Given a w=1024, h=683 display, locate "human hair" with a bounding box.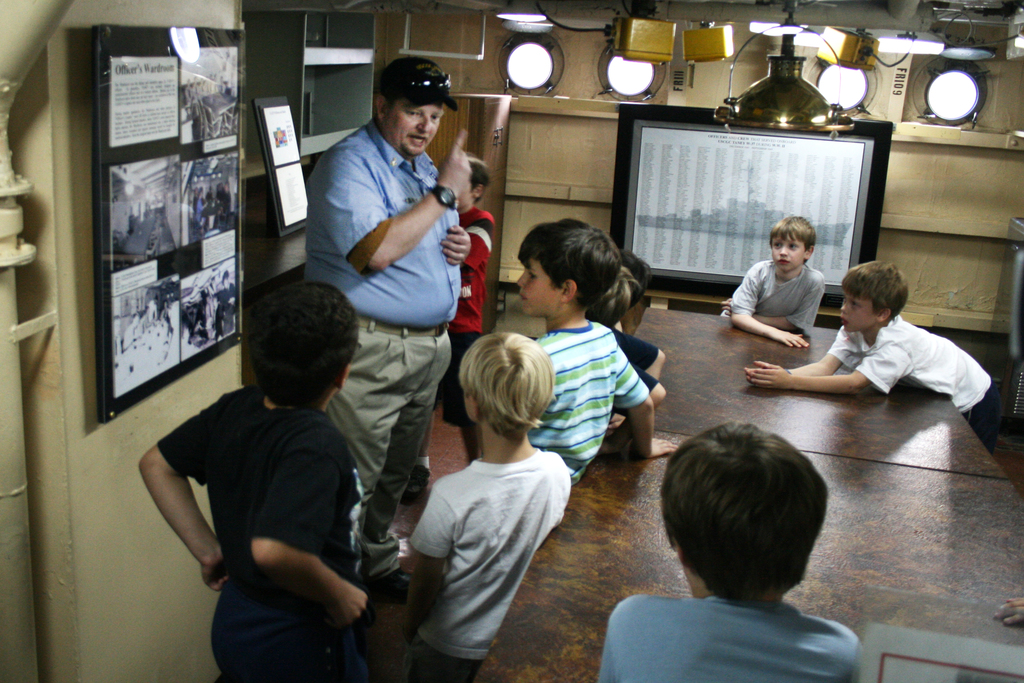
Located: rect(459, 334, 555, 440).
